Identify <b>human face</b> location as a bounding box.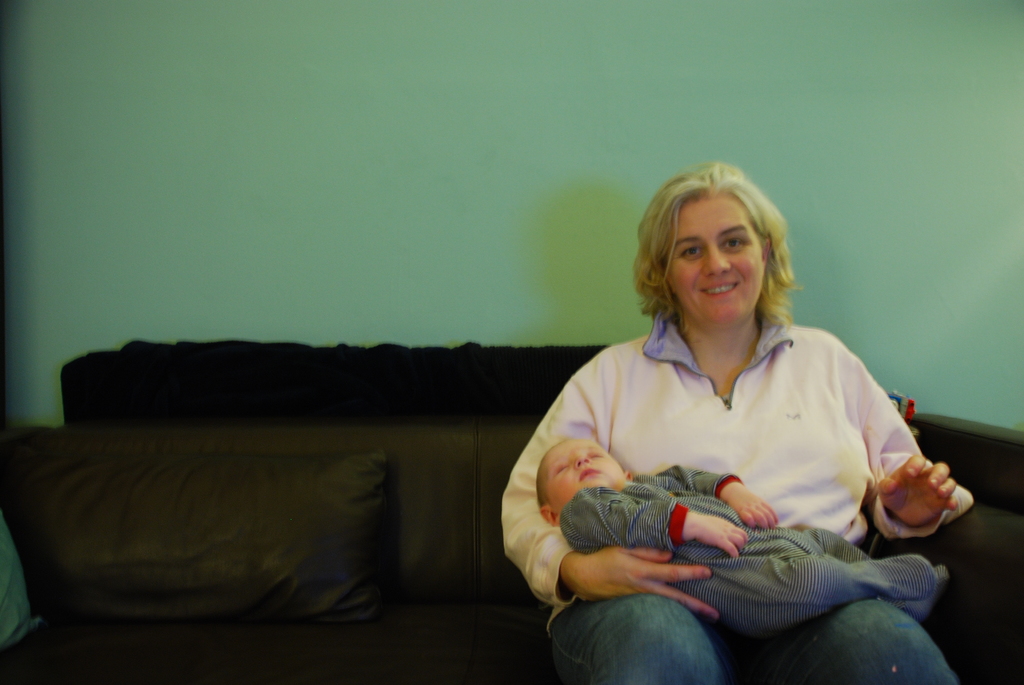
<bbox>544, 441, 627, 505</bbox>.
